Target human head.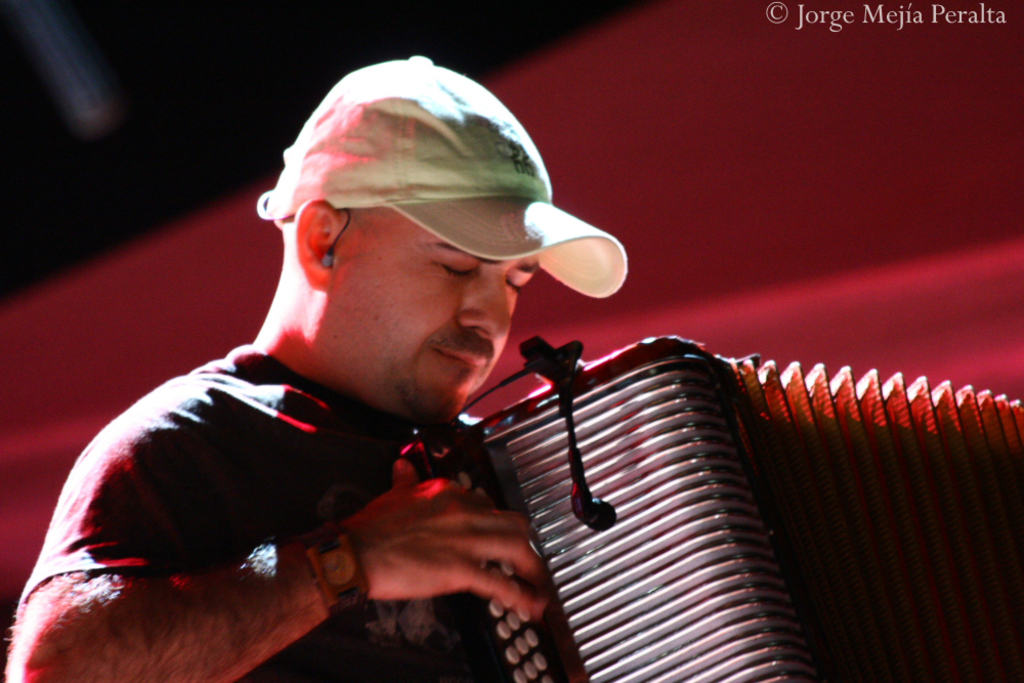
Target region: box=[240, 59, 586, 423].
